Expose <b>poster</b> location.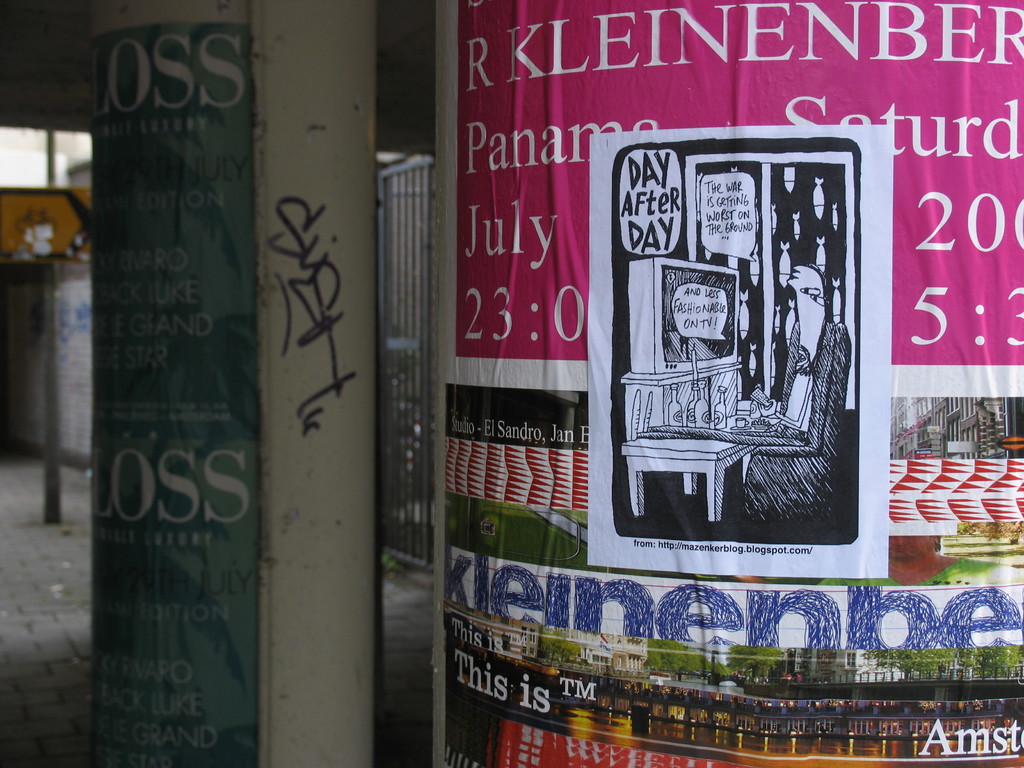
Exposed at {"left": 88, "top": 22, "right": 255, "bottom": 767}.
